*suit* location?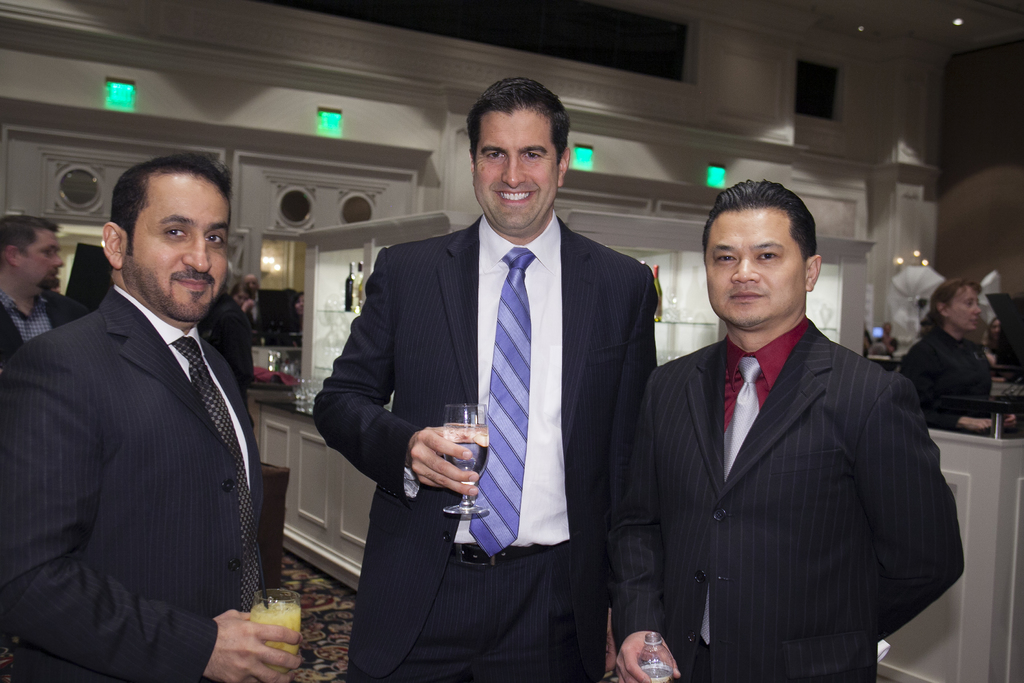
region(607, 315, 963, 682)
